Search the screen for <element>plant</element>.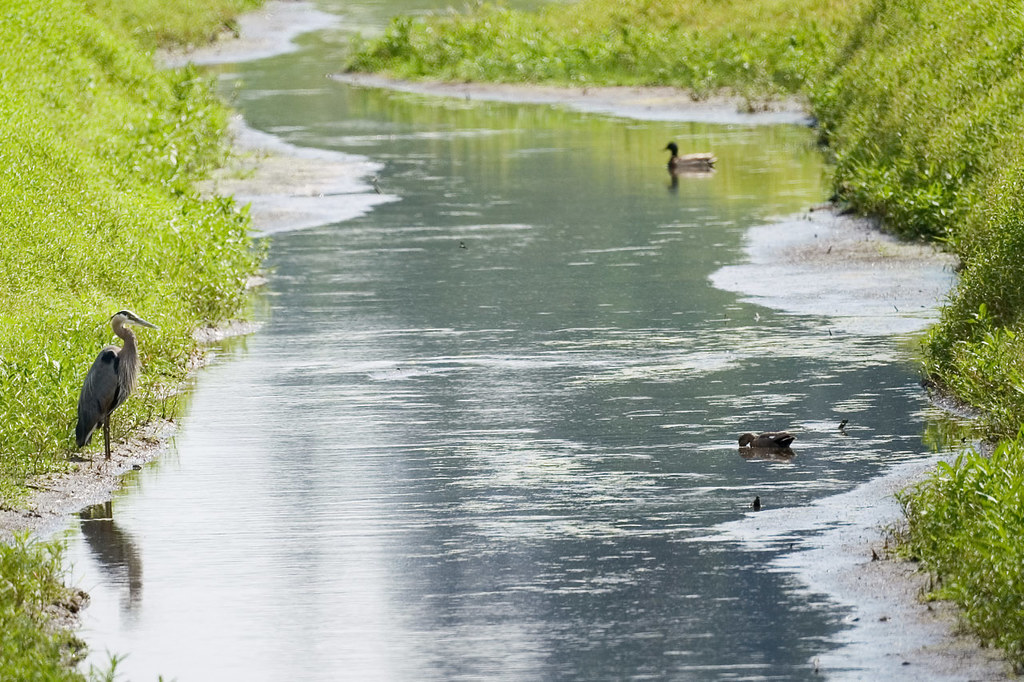
Found at 957/302/1009/336.
